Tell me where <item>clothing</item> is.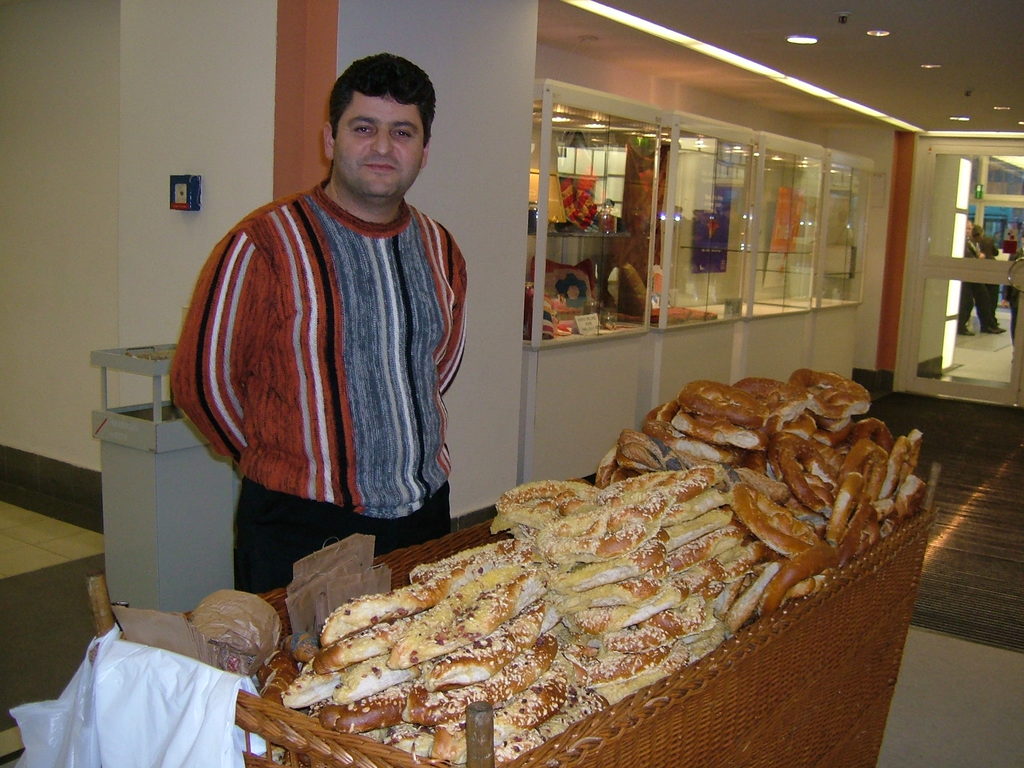
<item>clothing</item> is at l=171, t=173, r=486, b=626.
